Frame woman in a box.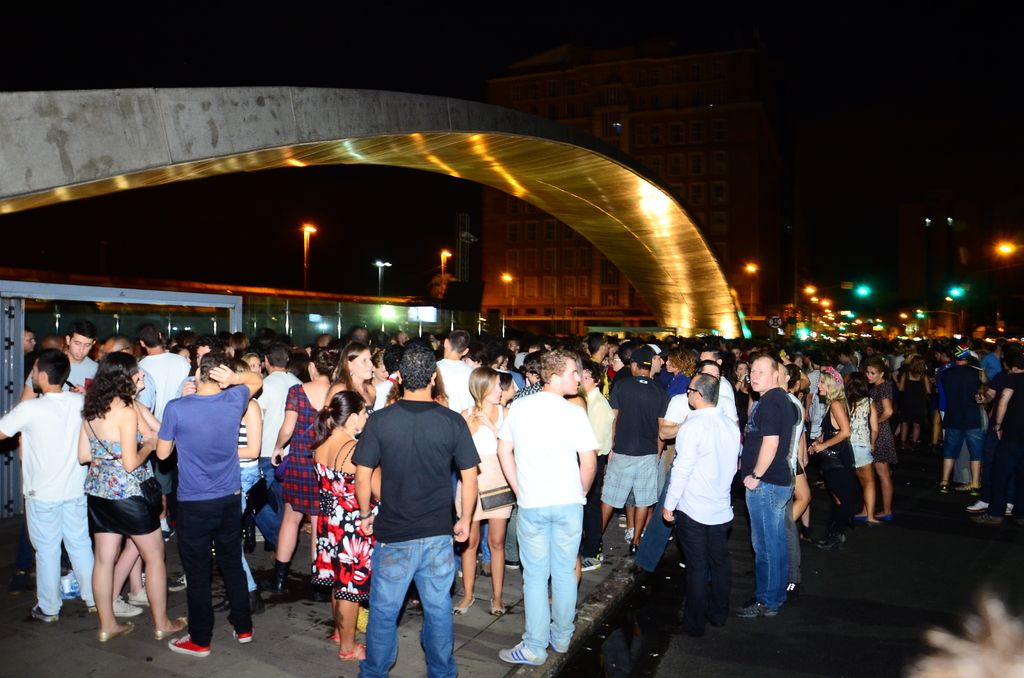
bbox(897, 355, 940, 457).
